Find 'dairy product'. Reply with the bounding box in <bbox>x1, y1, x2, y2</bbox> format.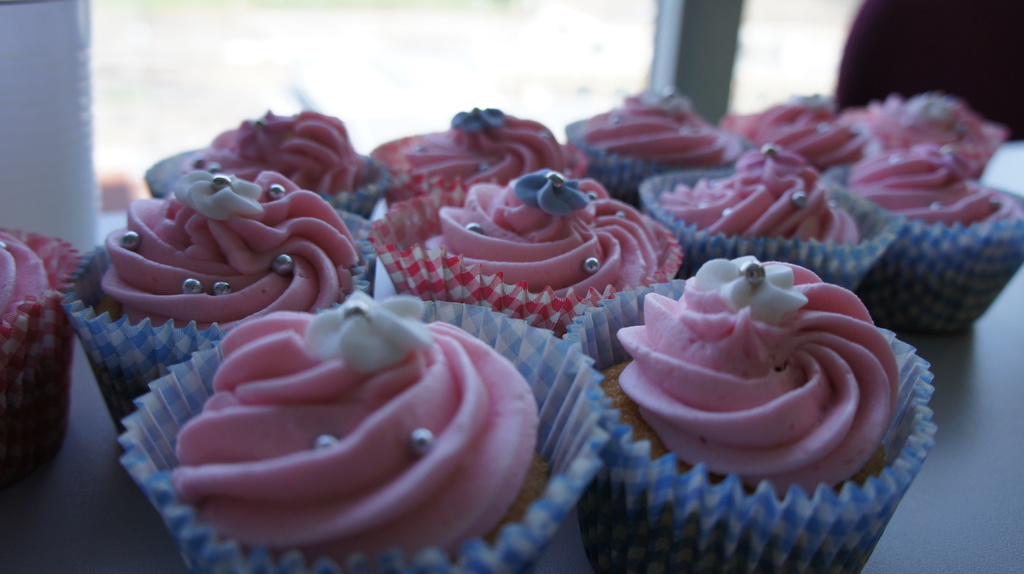
<bbox>98, 154, 367, 350</bbox>.
